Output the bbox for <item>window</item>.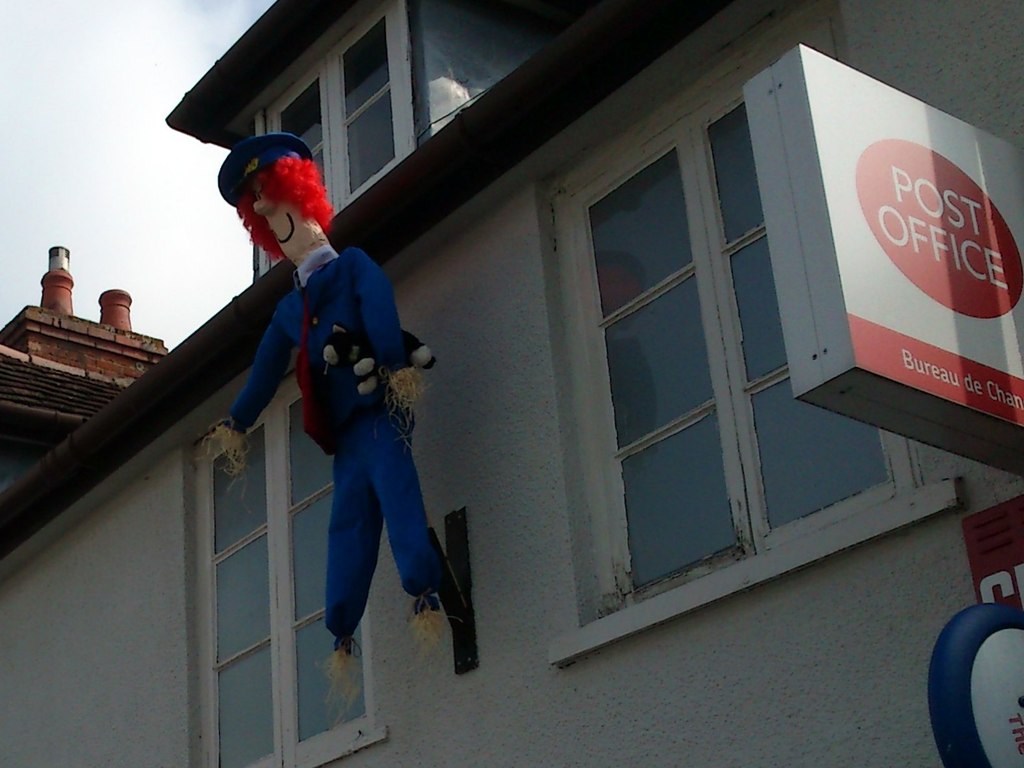
(192, 368, 390, 767).
